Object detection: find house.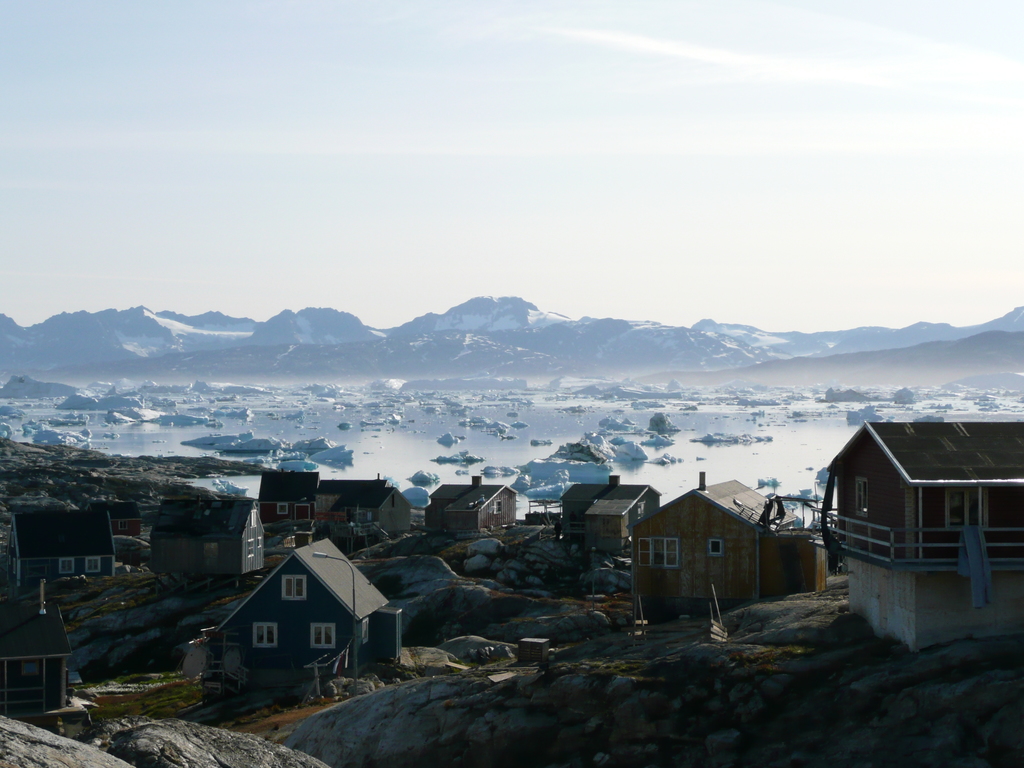
x1=420, y1=470, x2=525, y2=541.
